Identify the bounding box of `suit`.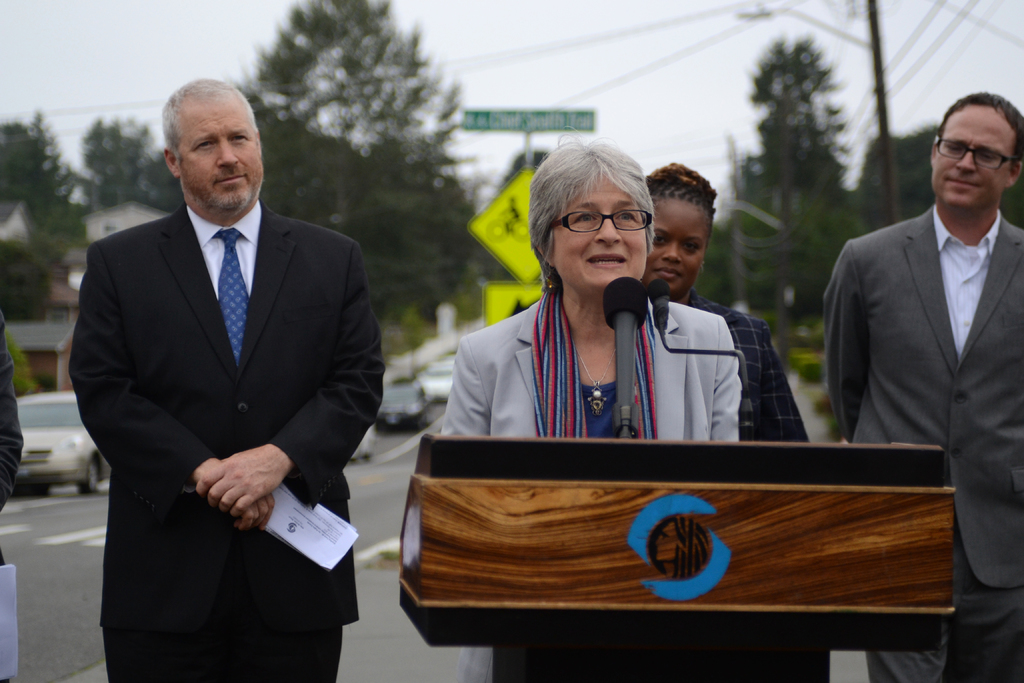
rect(61, 215, 372, 641).
